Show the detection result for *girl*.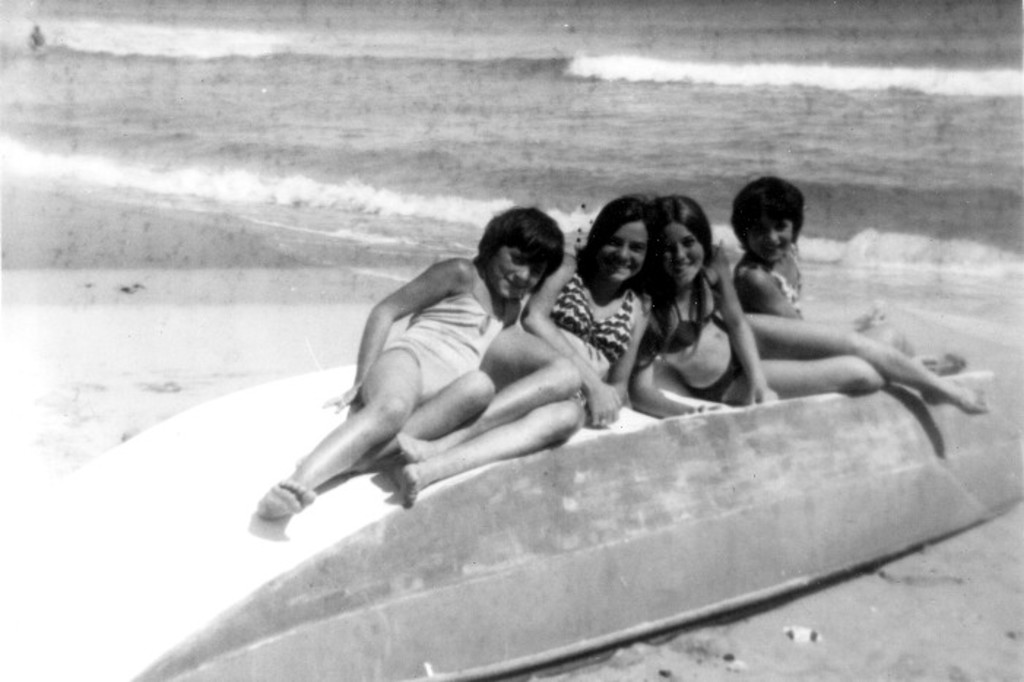
x1=726, y1=188, x2=971, y2=383.
